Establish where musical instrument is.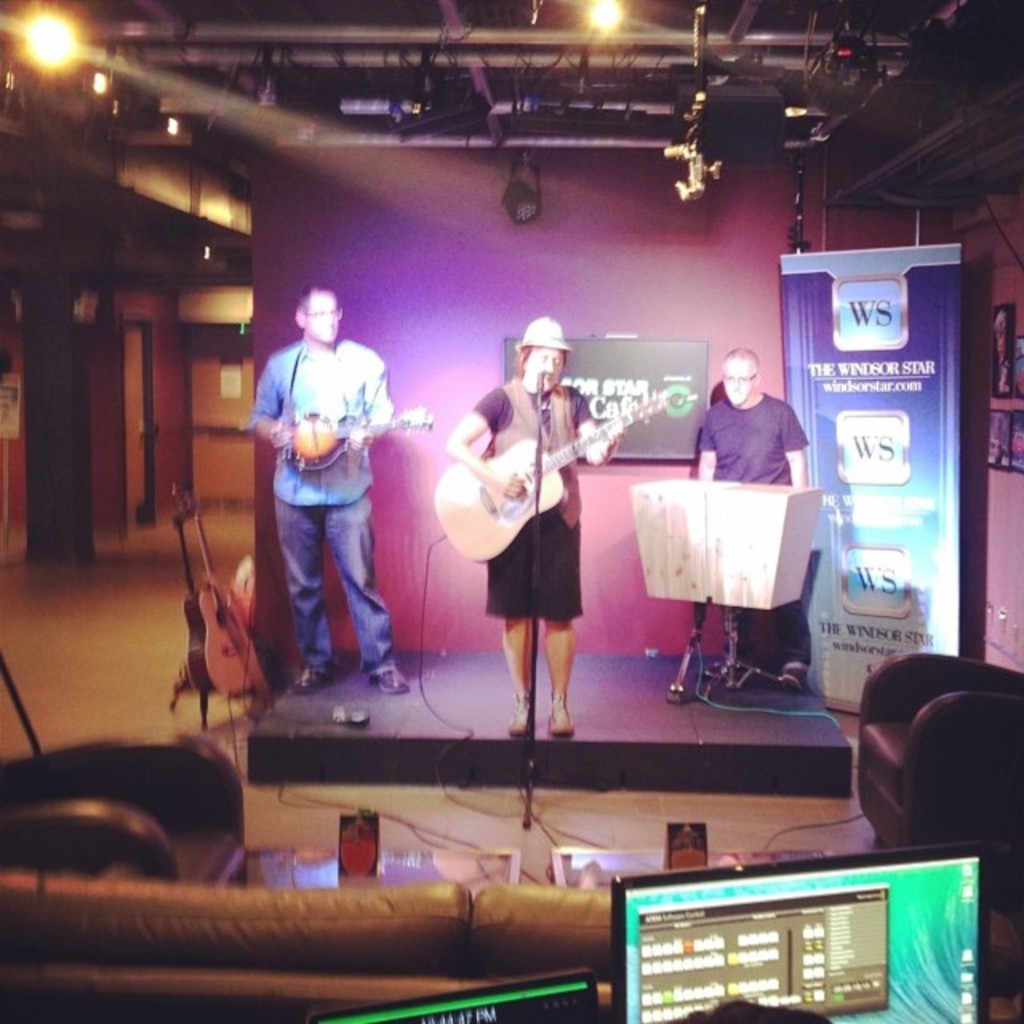
Established at bbox(453, 365, 645, 643).
